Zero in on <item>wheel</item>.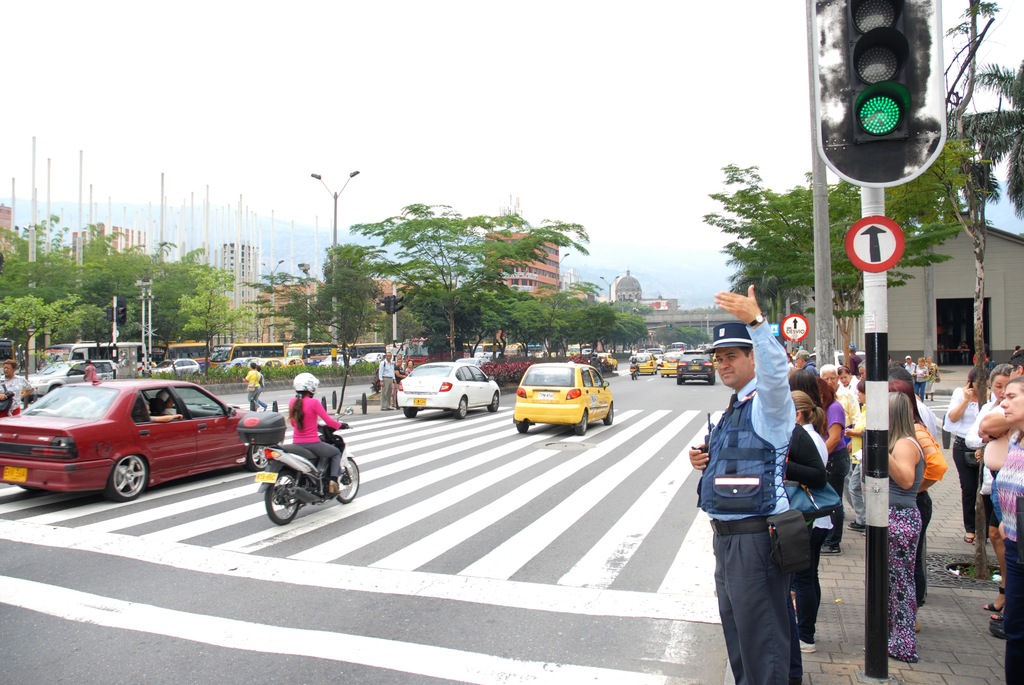
Zeroed in: [517, 419, 530, 431].
